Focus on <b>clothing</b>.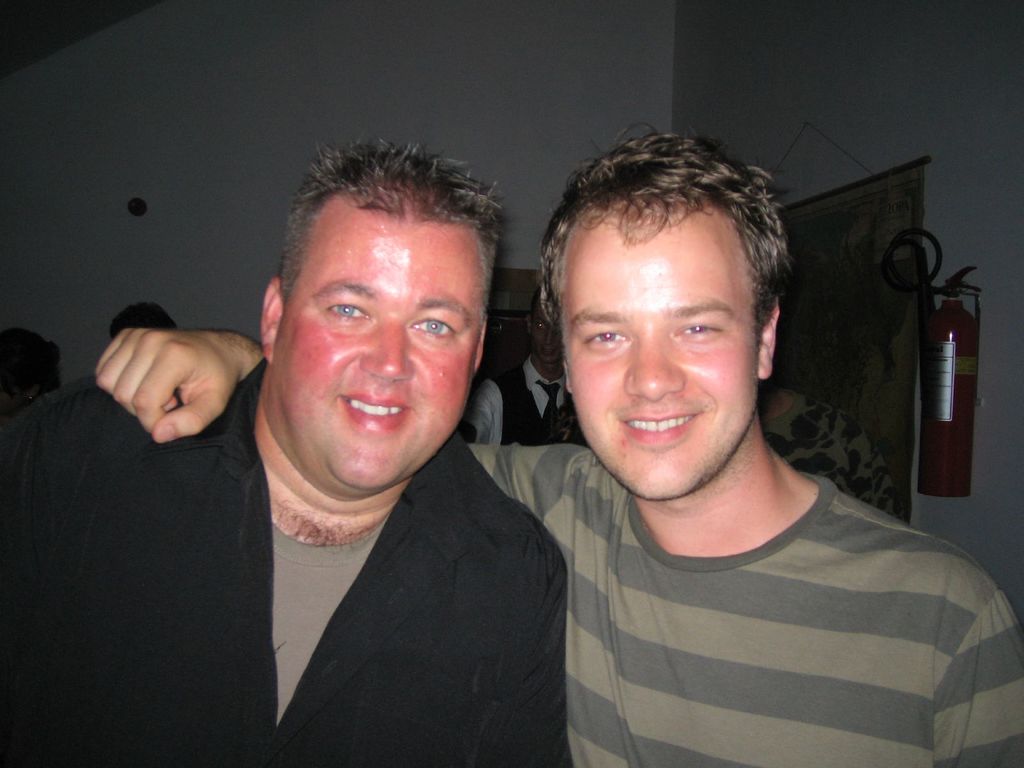
Focused at detection(499, 426, 1023, 758).
